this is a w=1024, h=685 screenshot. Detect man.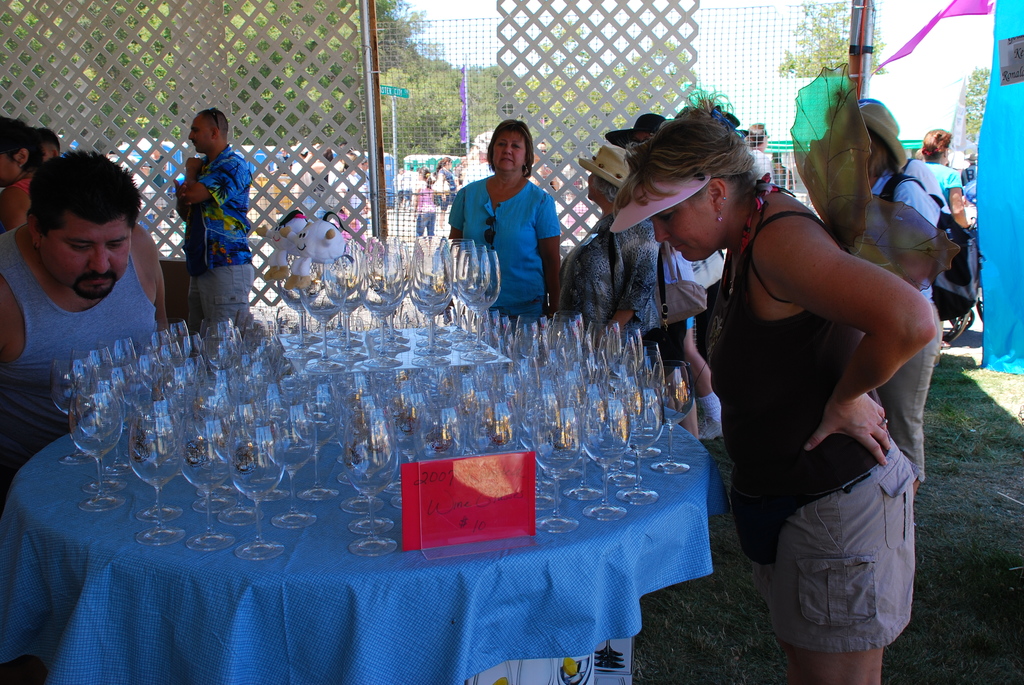
<bbox>0, 148, 186, 414</bbox>.
